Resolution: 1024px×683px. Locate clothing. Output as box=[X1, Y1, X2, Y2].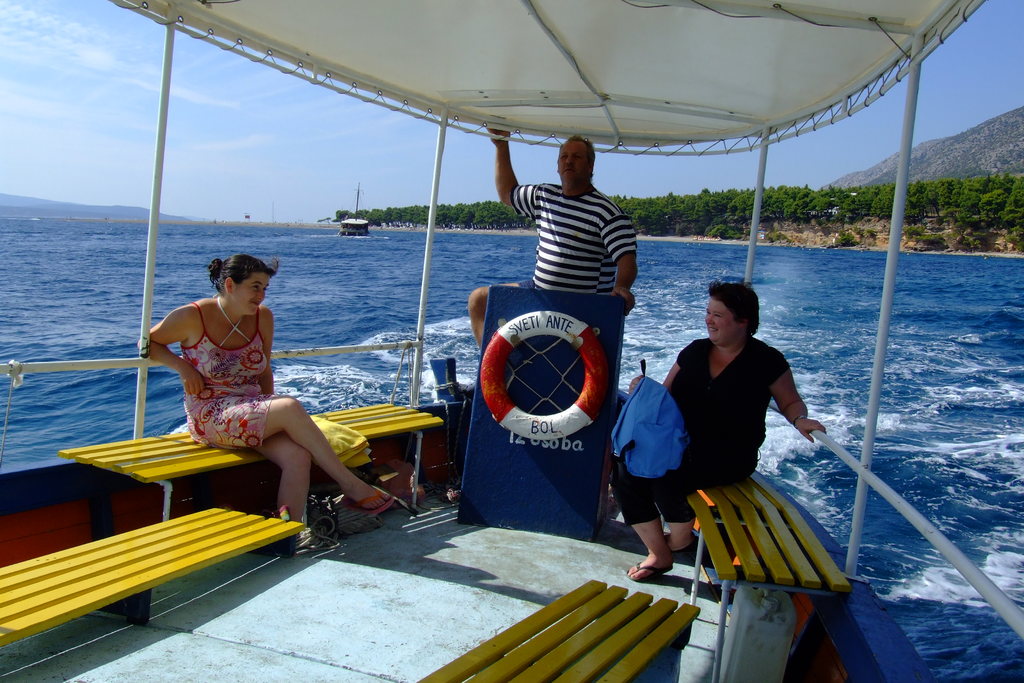
box=[181, 302, 267, 449].
